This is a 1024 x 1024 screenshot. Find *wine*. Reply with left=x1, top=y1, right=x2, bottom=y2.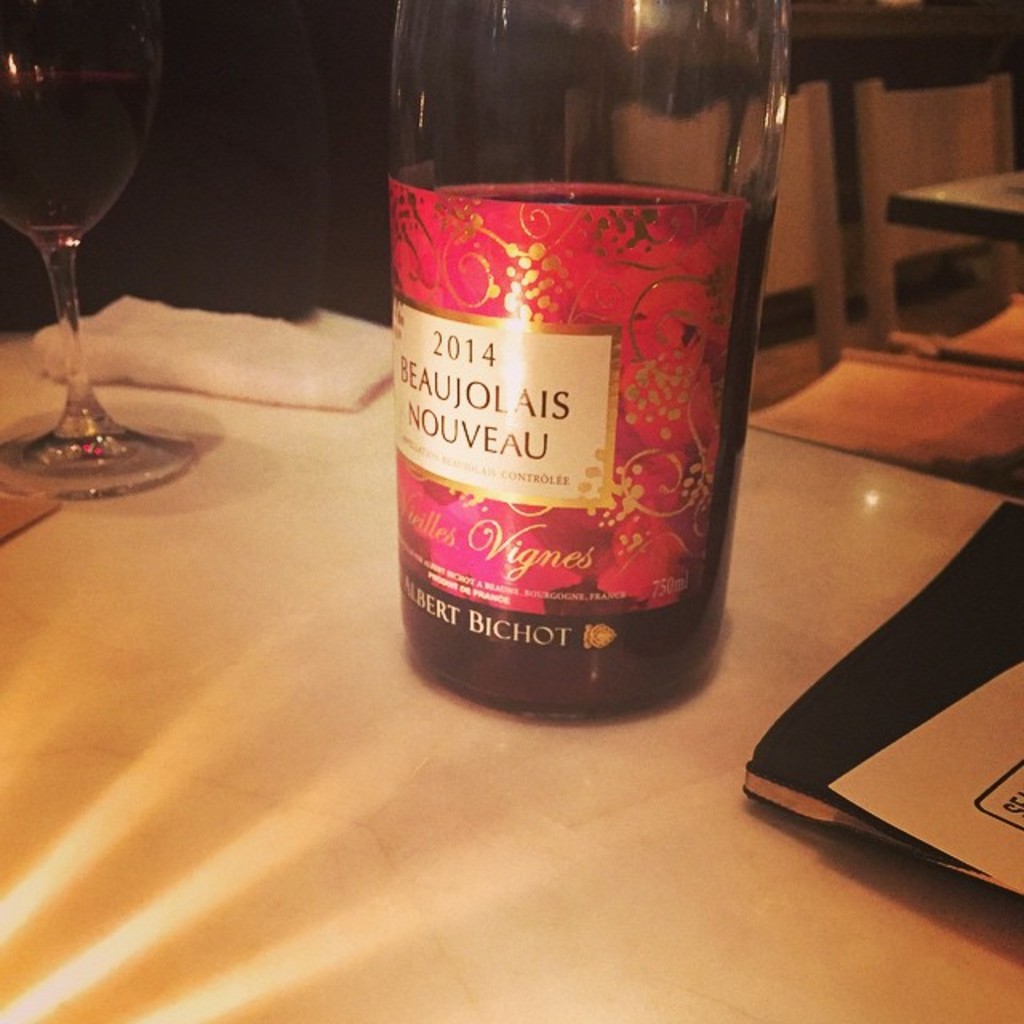
left=0, top=67, right=155, bottom=242.
